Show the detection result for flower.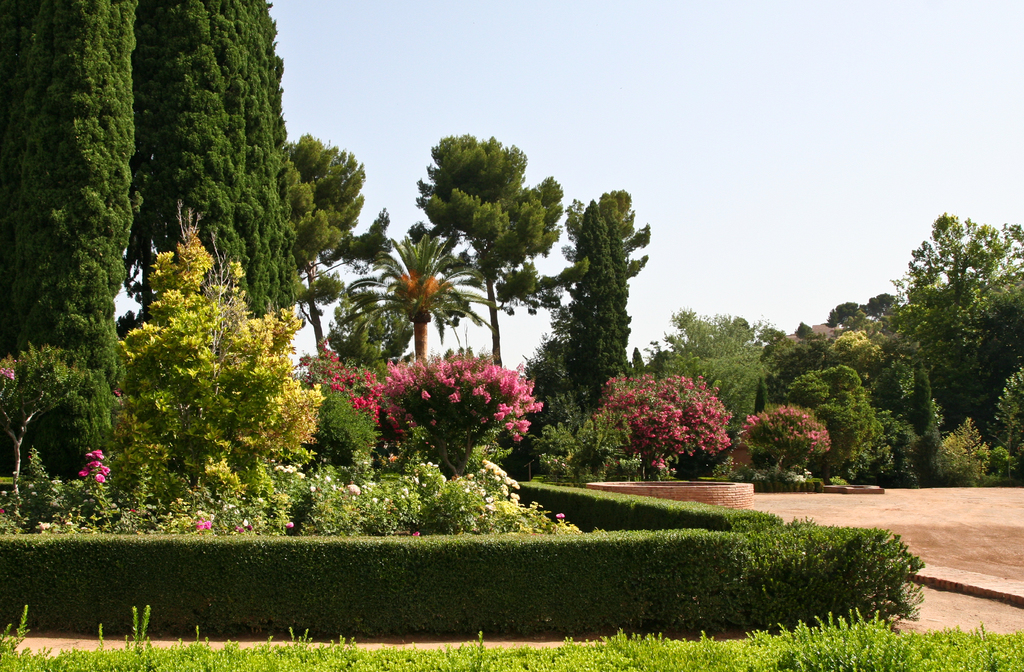
detection(0, 367, 15, 381).
